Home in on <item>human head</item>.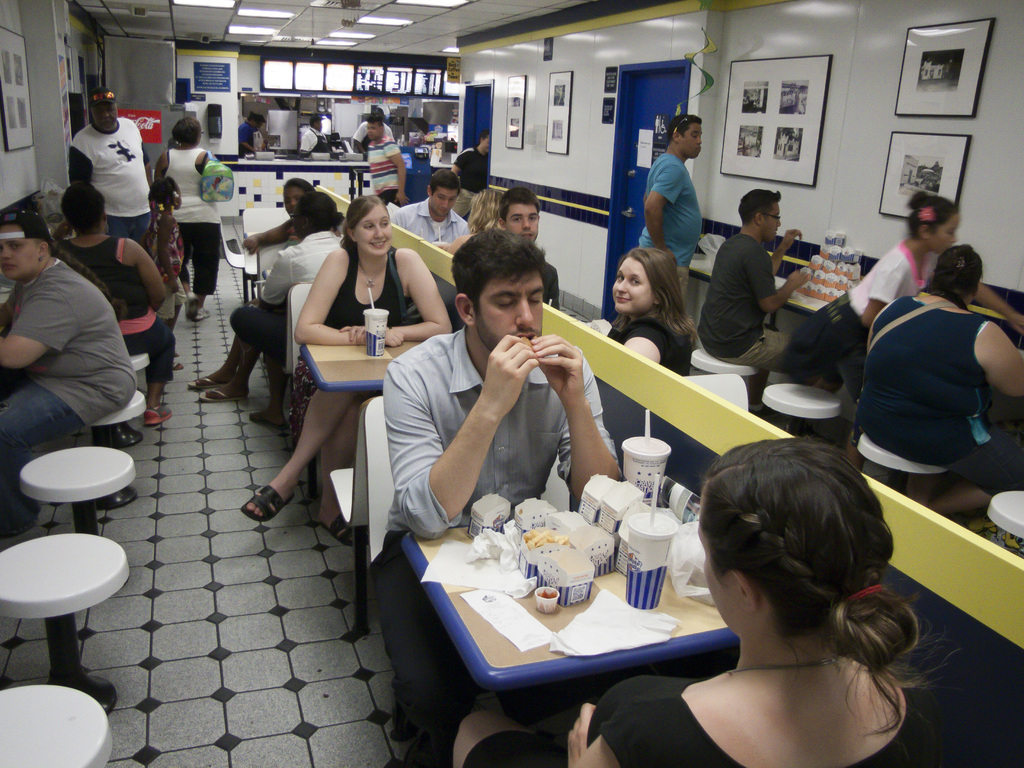
Homed in at Rect(349, 195, 397, 258).
